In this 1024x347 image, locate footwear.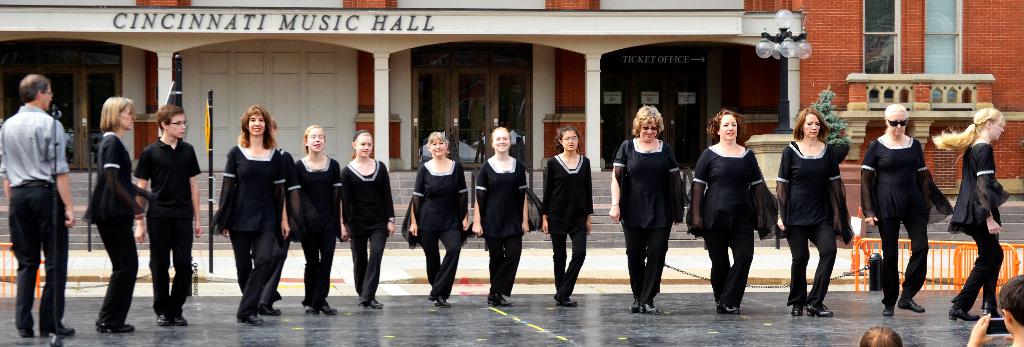
Bounding box: Rect(168, 312, 189, 325).
